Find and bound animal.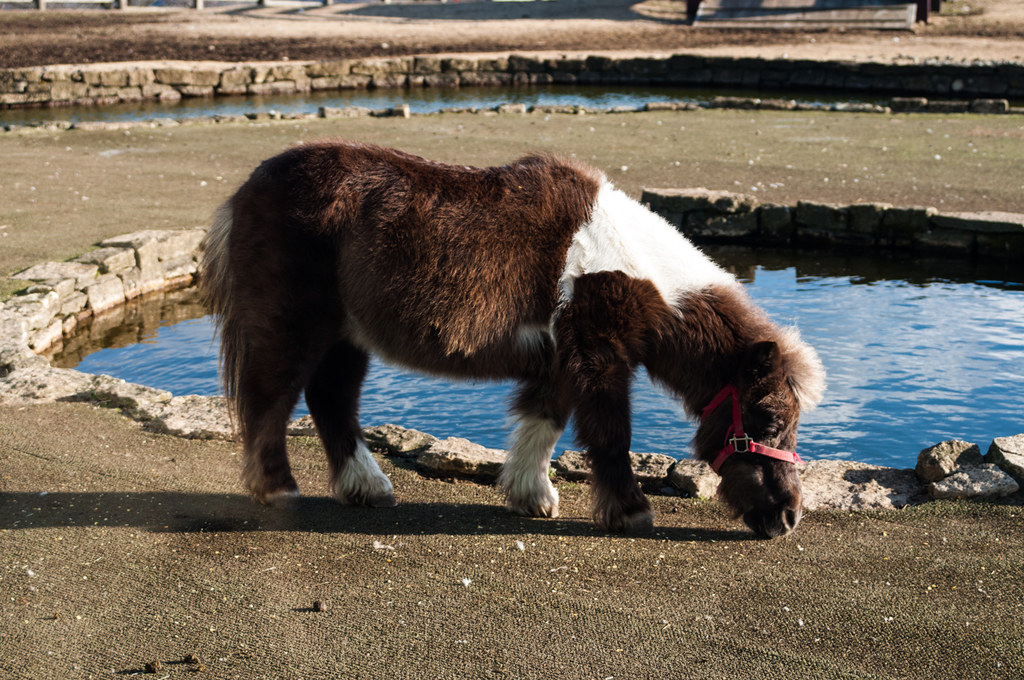
Bound: box(190, 152, 831, 534).
